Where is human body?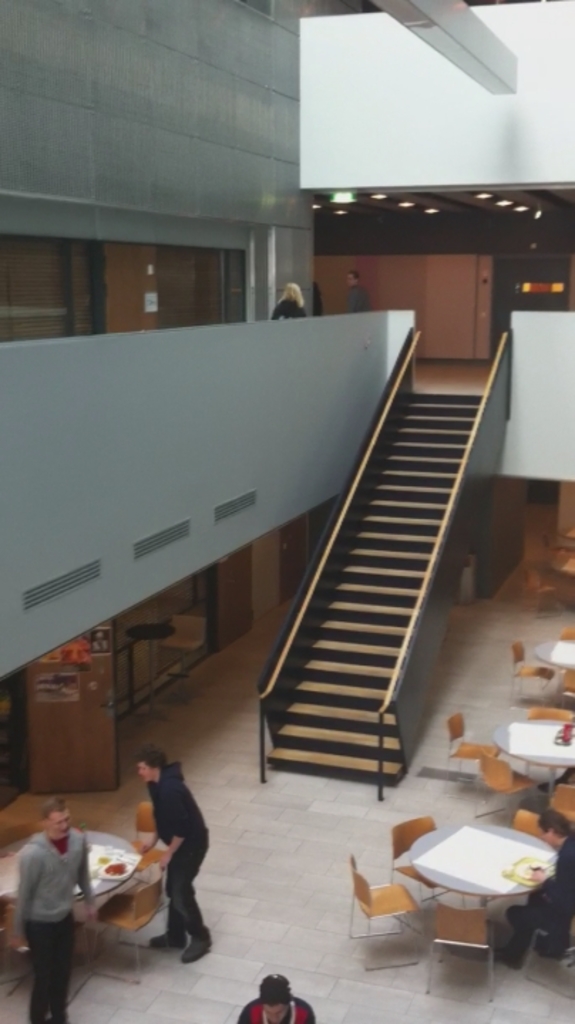
232,1000,312,1023.
